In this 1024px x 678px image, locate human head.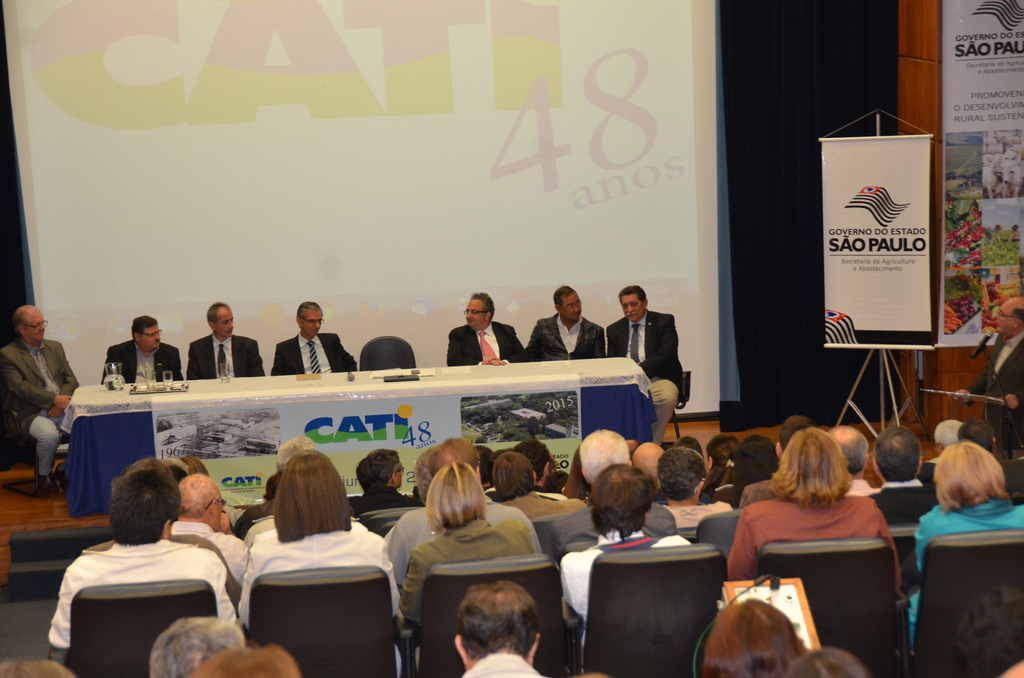
Bounding box: box(497, 450, 536, 496).
